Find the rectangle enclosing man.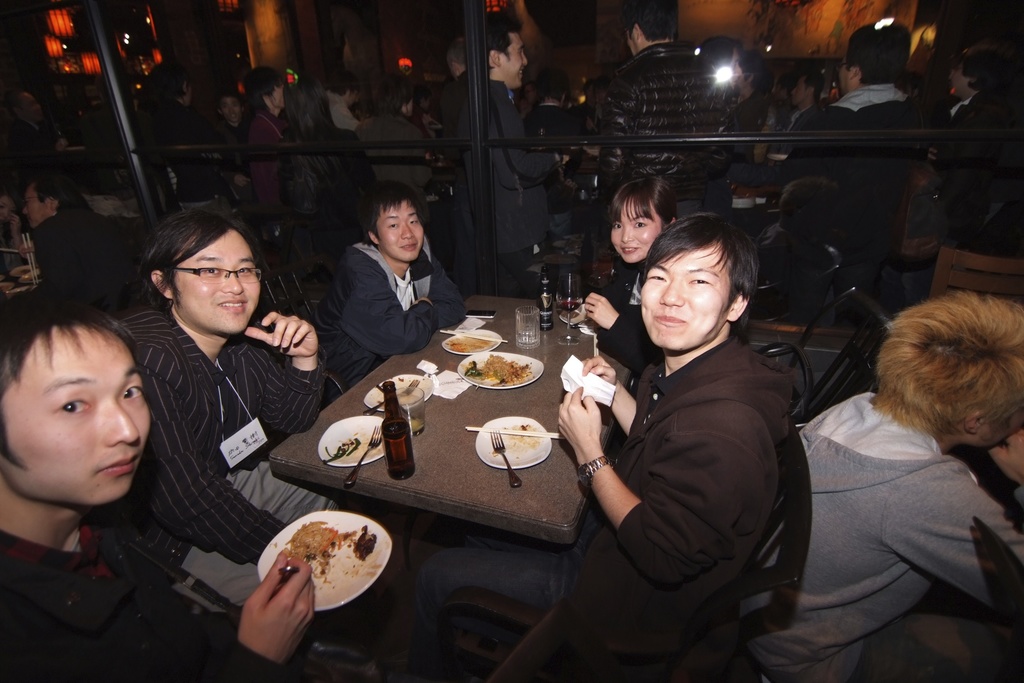
box(564, 206, 837, 664).
